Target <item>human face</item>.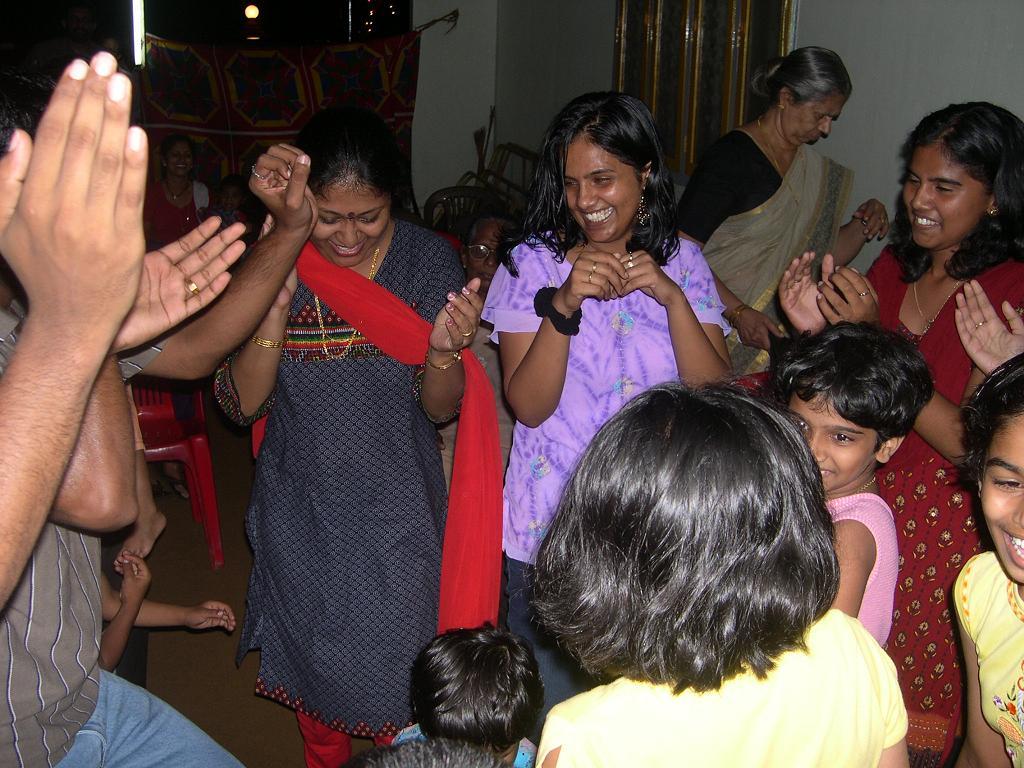
Target region: box=[780, 90, 842, 152].
